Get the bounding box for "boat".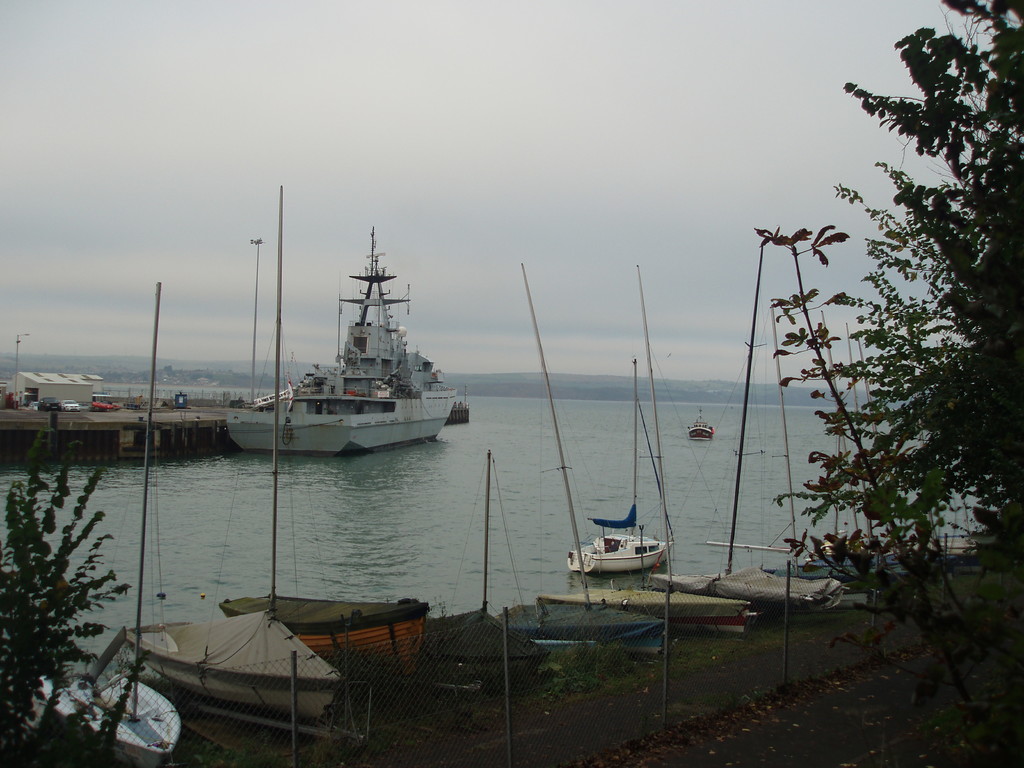
198/222/482/465.
